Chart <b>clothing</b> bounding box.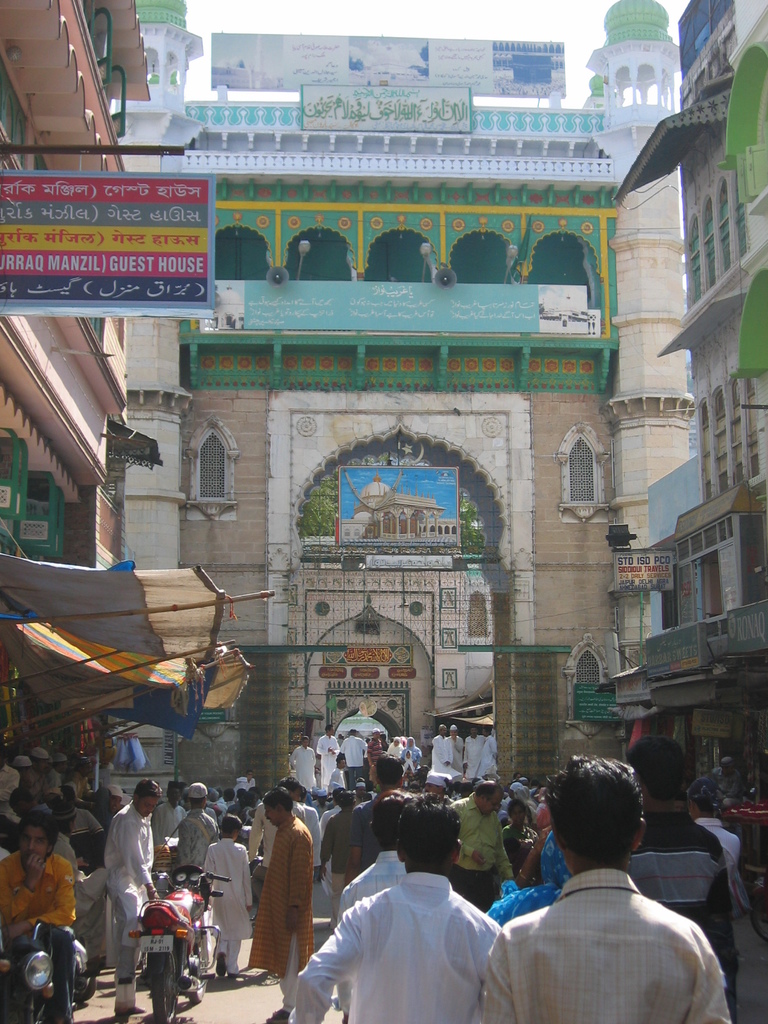
Charted: bbox=[0, 762, 14, 820].
